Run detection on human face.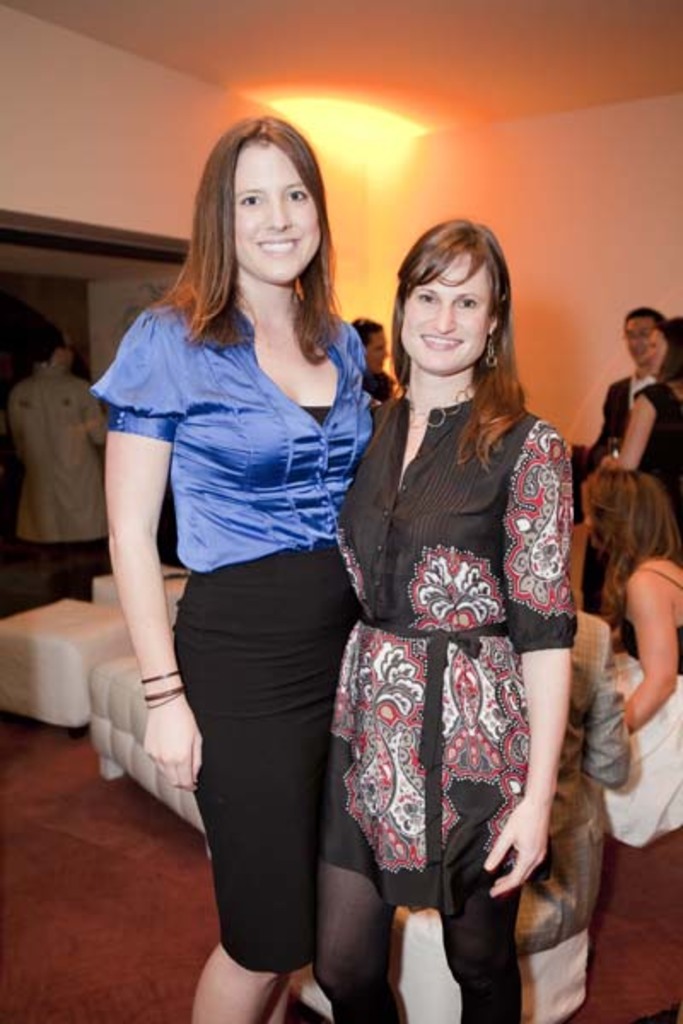
Result: detection(225, 143, 323, 282).
